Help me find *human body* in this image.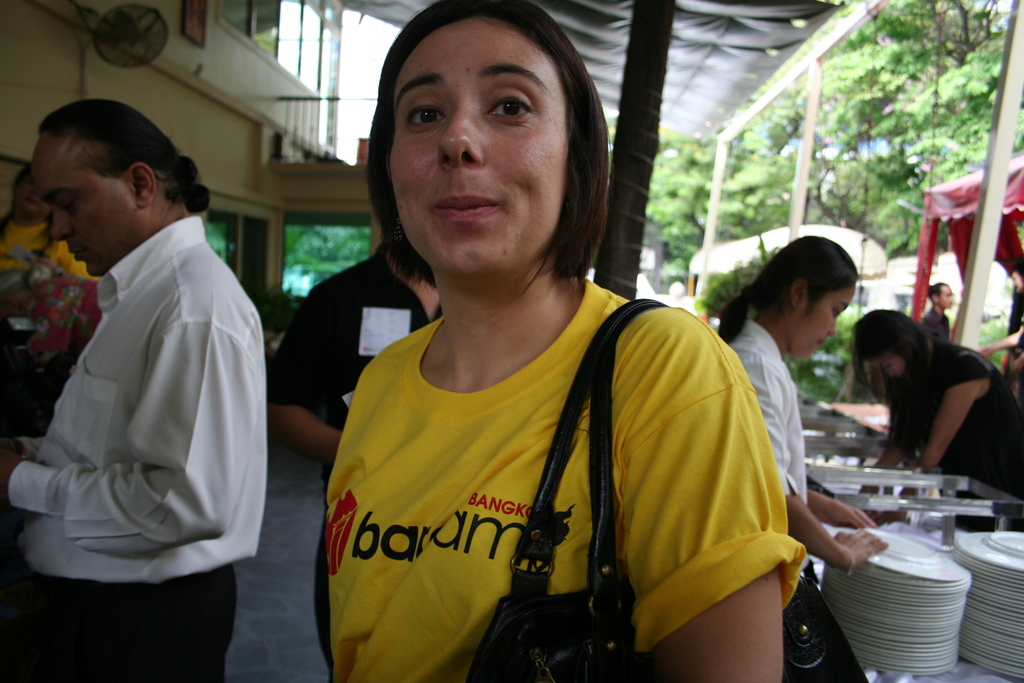
Found it: select_region(977, 251, 1017, 383).
